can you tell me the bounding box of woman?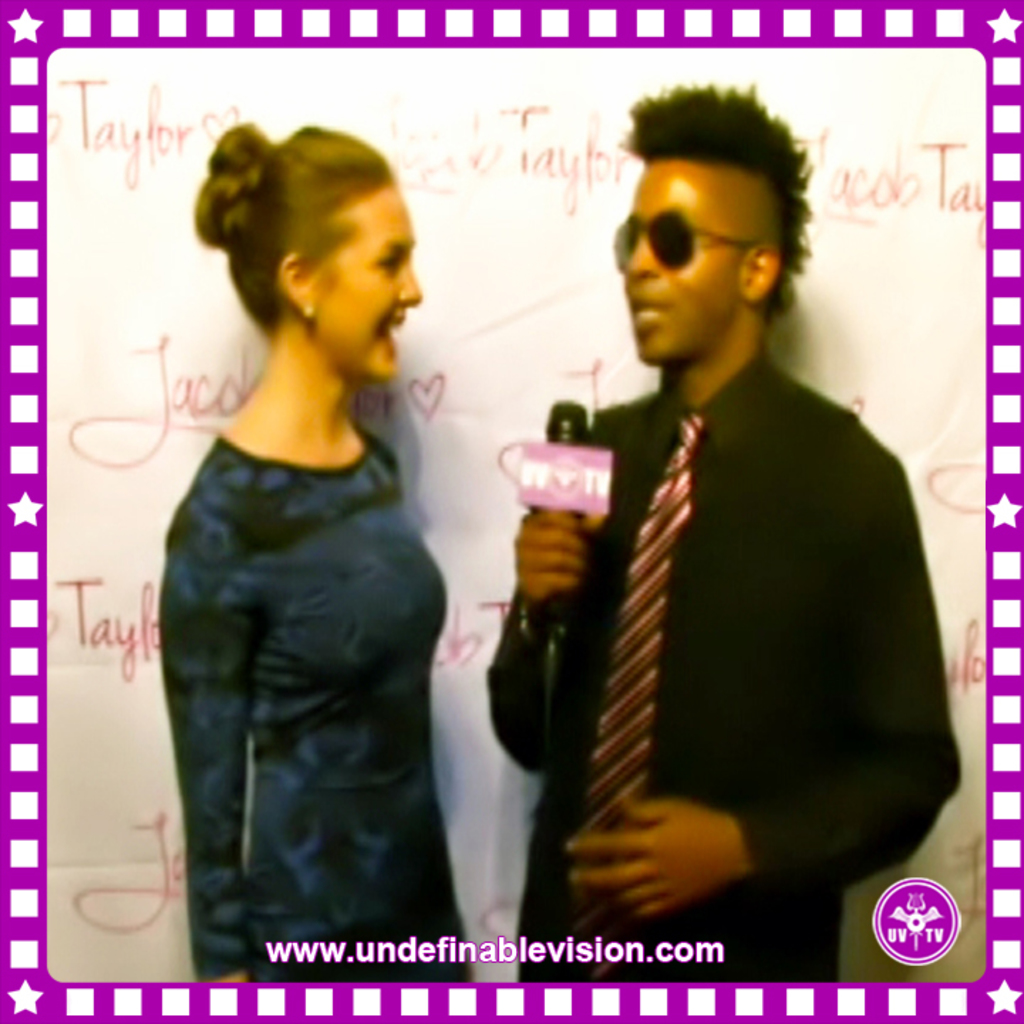
(125,80,491,970).
